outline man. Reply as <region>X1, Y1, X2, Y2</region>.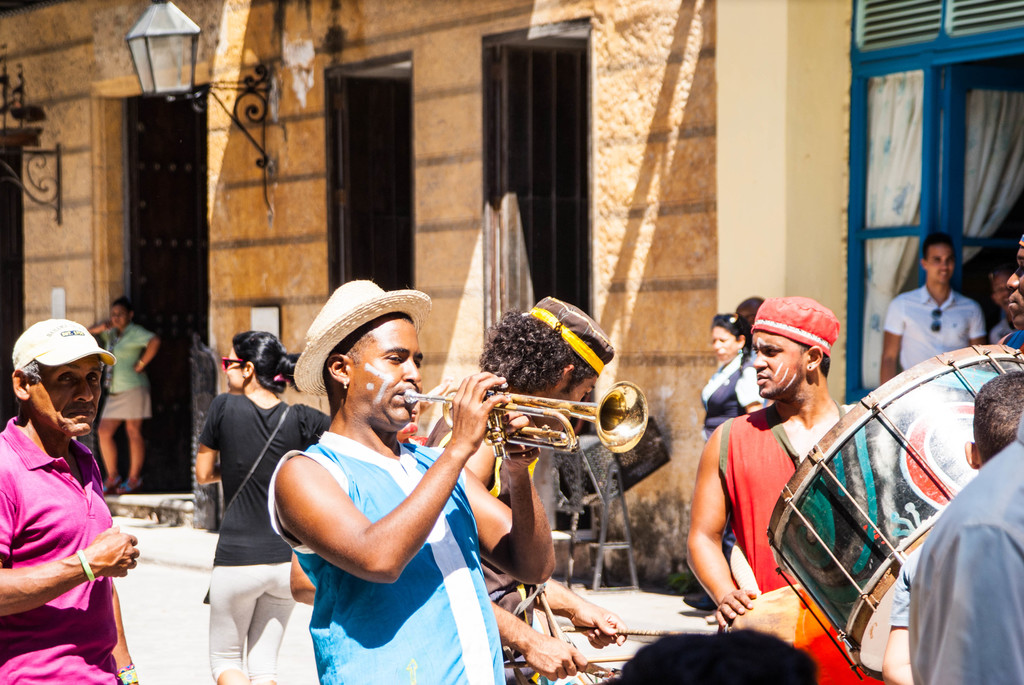
<region>876, 236, 980, 382</region>.
